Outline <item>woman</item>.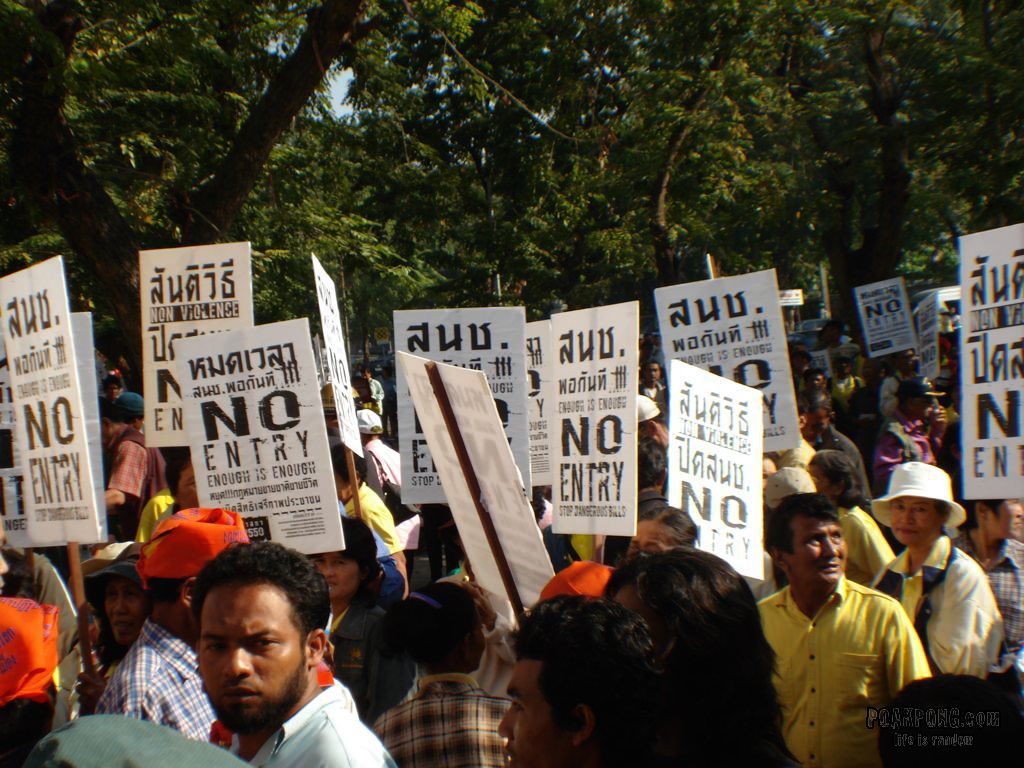
Outline: box=[73, 551, 154, 718].
